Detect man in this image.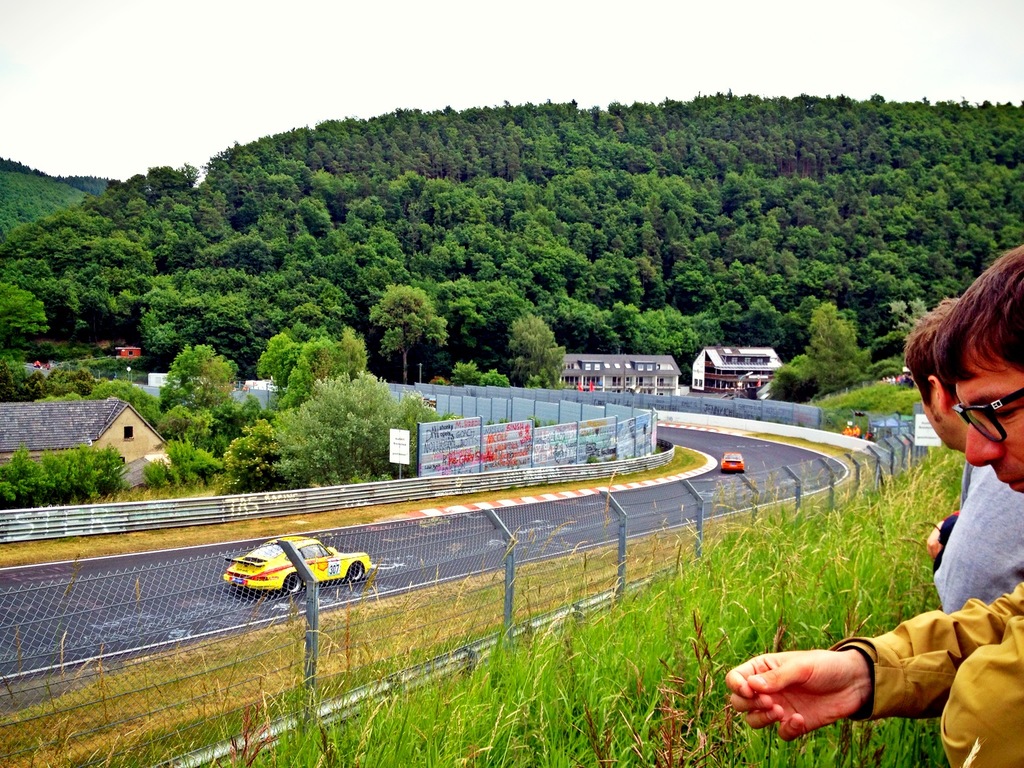
Detection: rect(723, 235, 1023, 767).
